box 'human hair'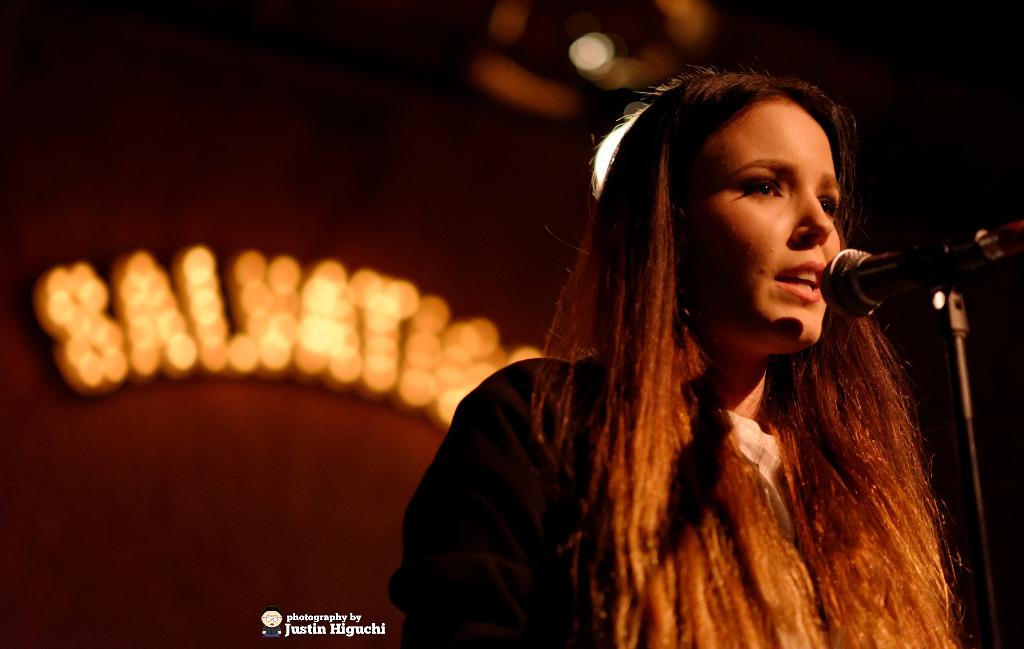
{"x1": 506, "y1": 110, "x2": 953, "y2": 613}
